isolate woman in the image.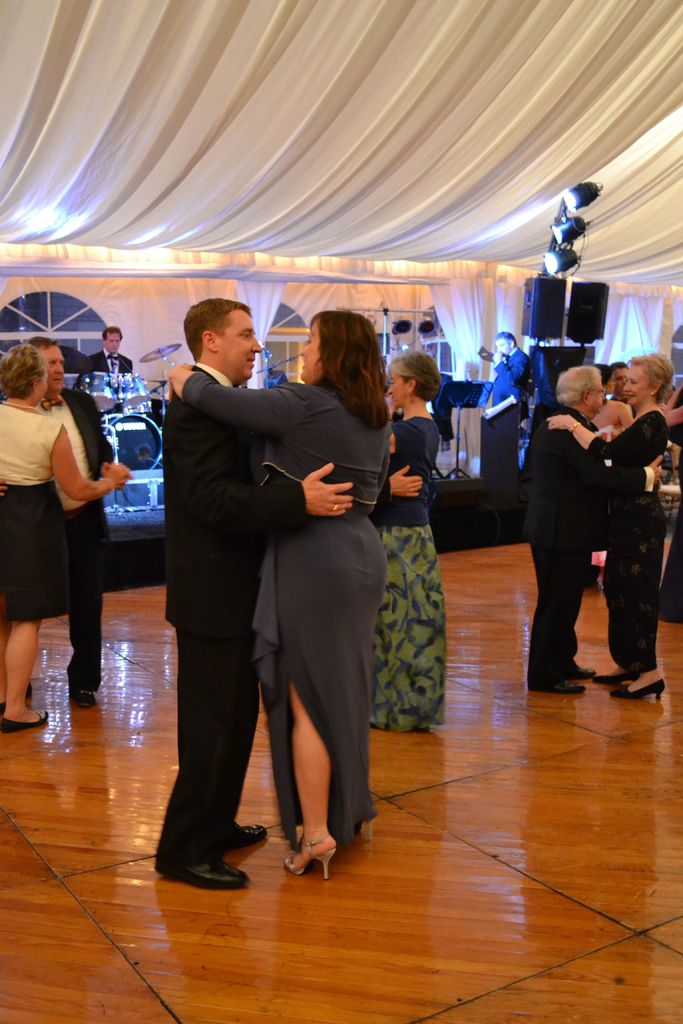
Isolated region: box=[197, 320, 383, 909].
